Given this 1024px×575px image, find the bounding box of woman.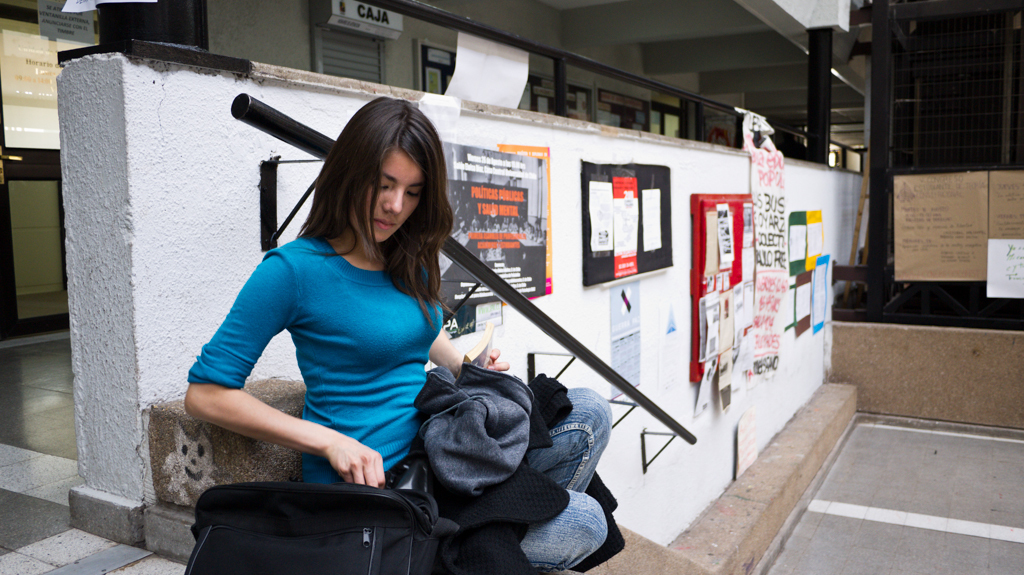
box=[200, 99, 537, 574].
